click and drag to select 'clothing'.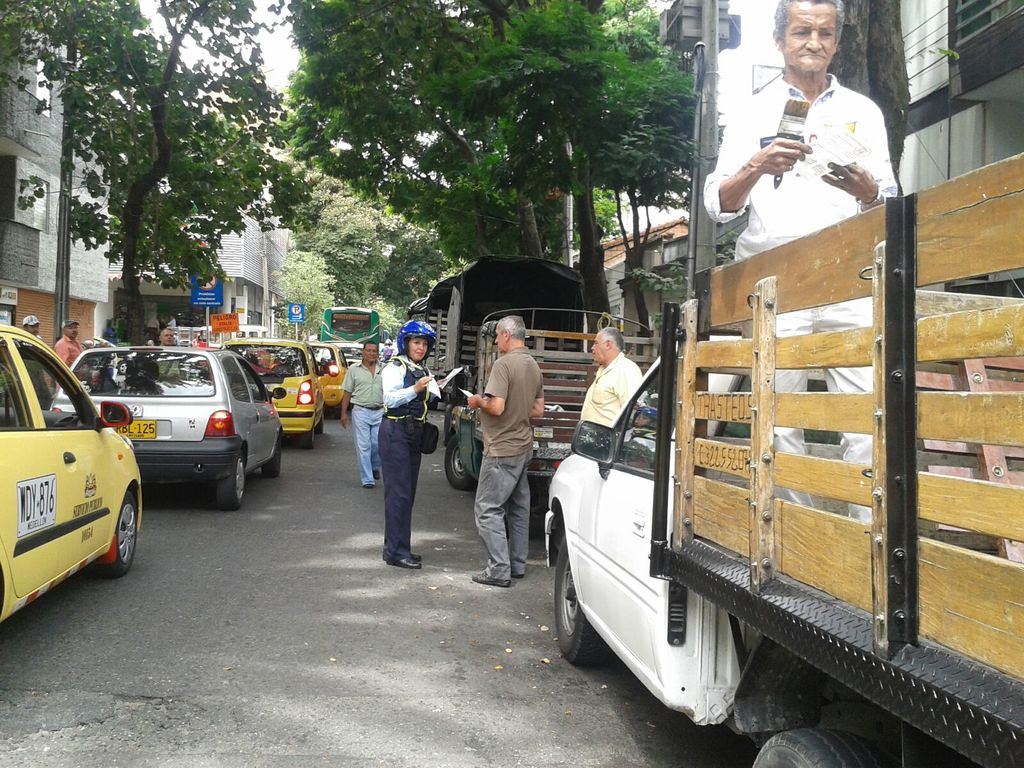
Selection: pyautogui.locateOnScreen(460, 310, 549, 585).
